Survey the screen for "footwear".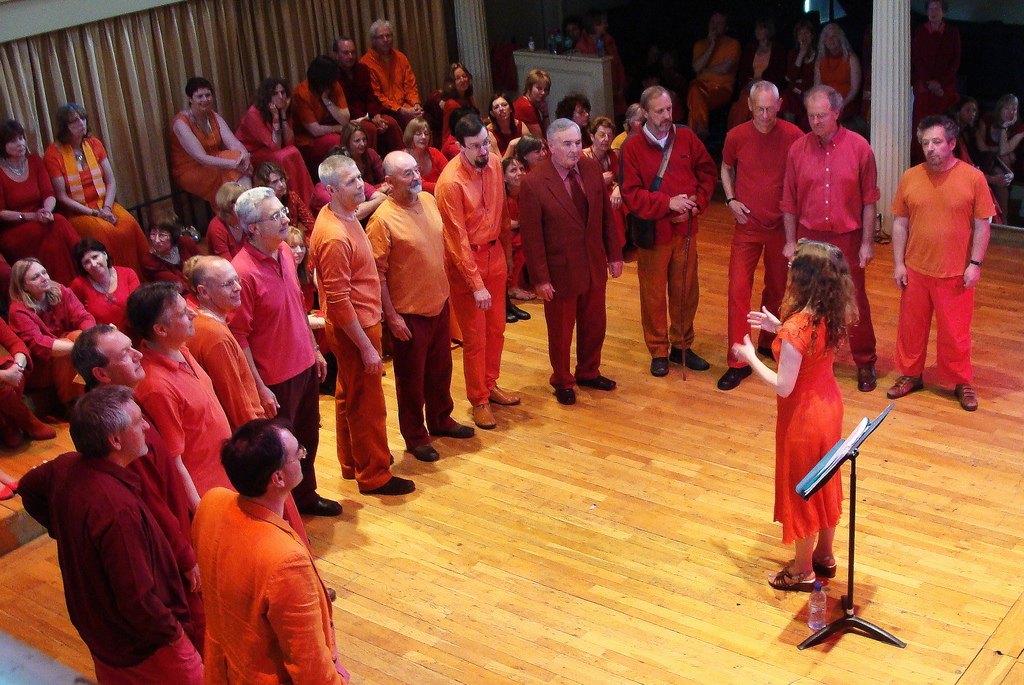
Survey found: x1=668, y1=347, x2=712, y2=373.
